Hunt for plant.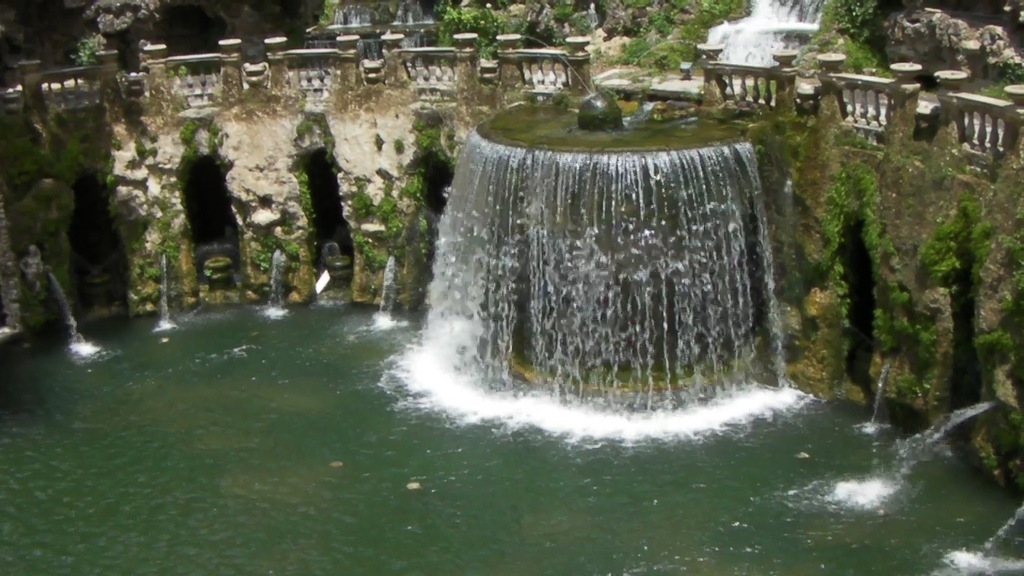
Hunted down at [131,134,156,162].
